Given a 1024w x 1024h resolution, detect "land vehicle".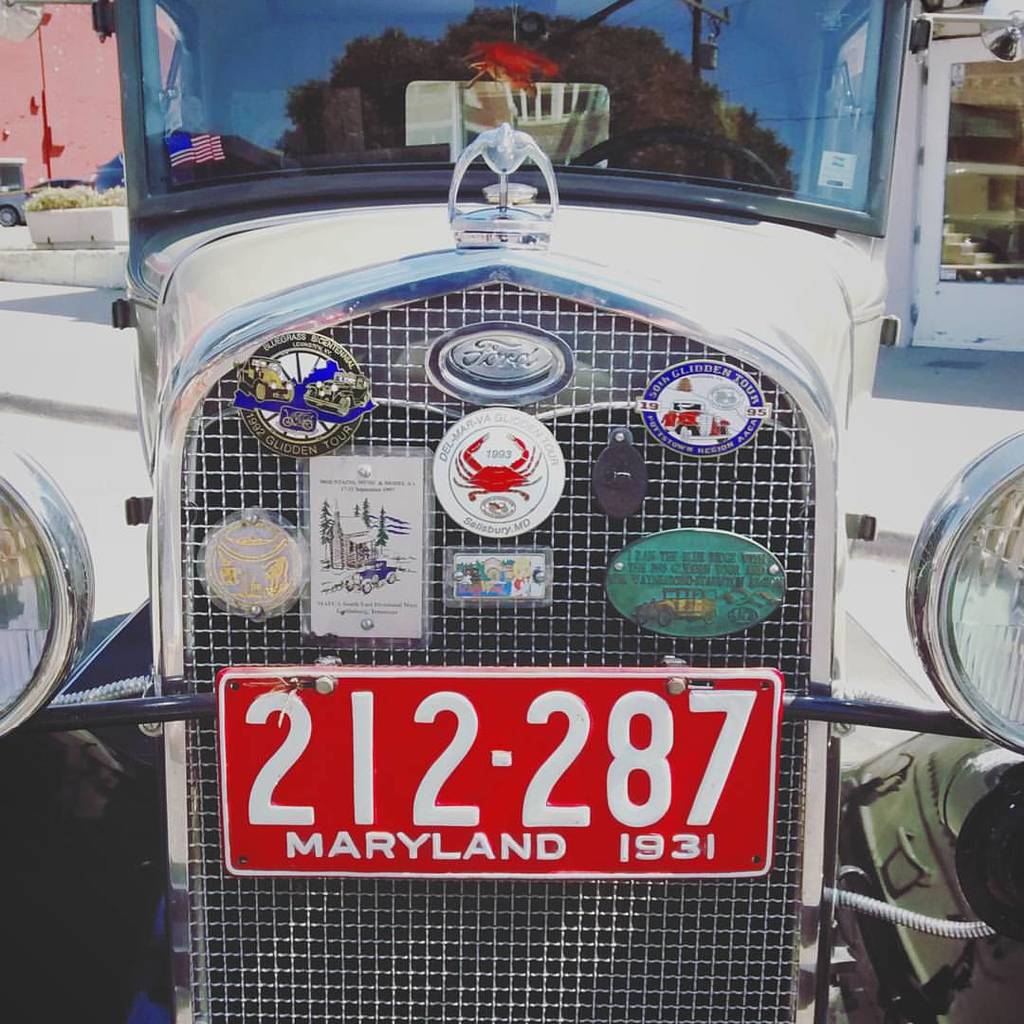
left=98, top=148, right=126, bottom=198.
